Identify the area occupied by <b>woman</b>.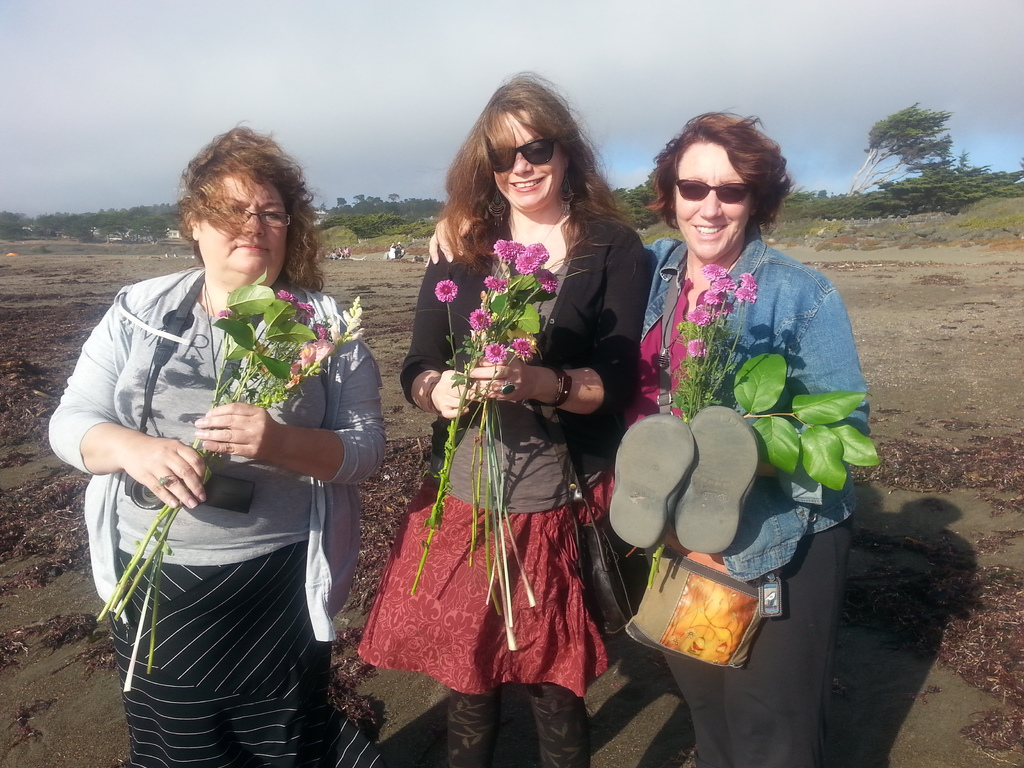
Area: [429,106,877,767].
